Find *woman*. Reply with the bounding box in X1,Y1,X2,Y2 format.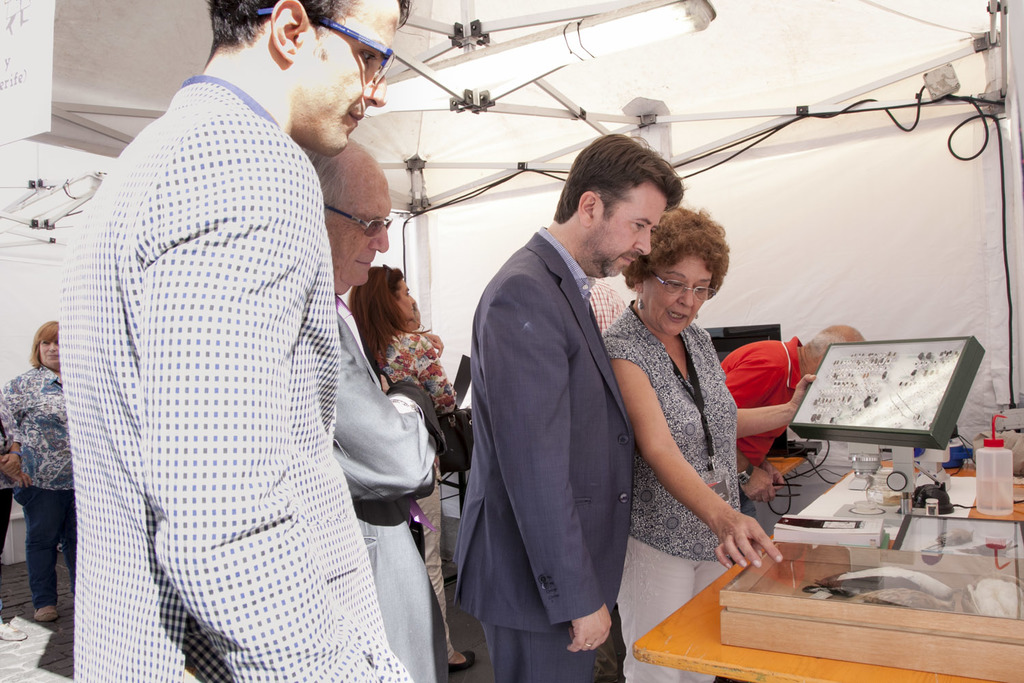
612,176,780,641.
